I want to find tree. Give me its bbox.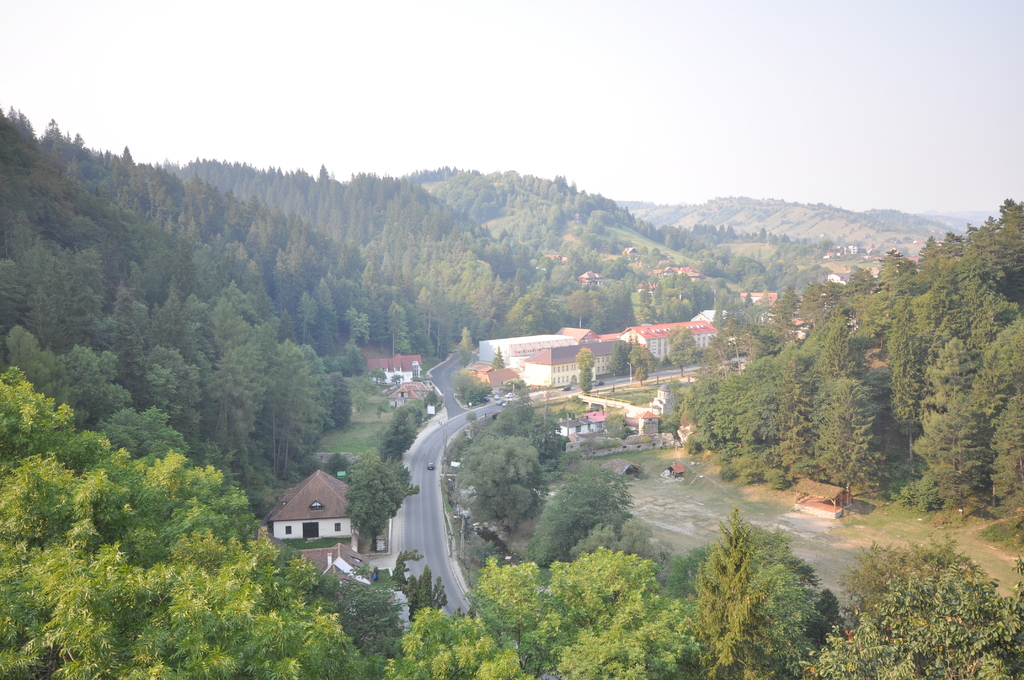
rect(341, 303, 372, 347).
